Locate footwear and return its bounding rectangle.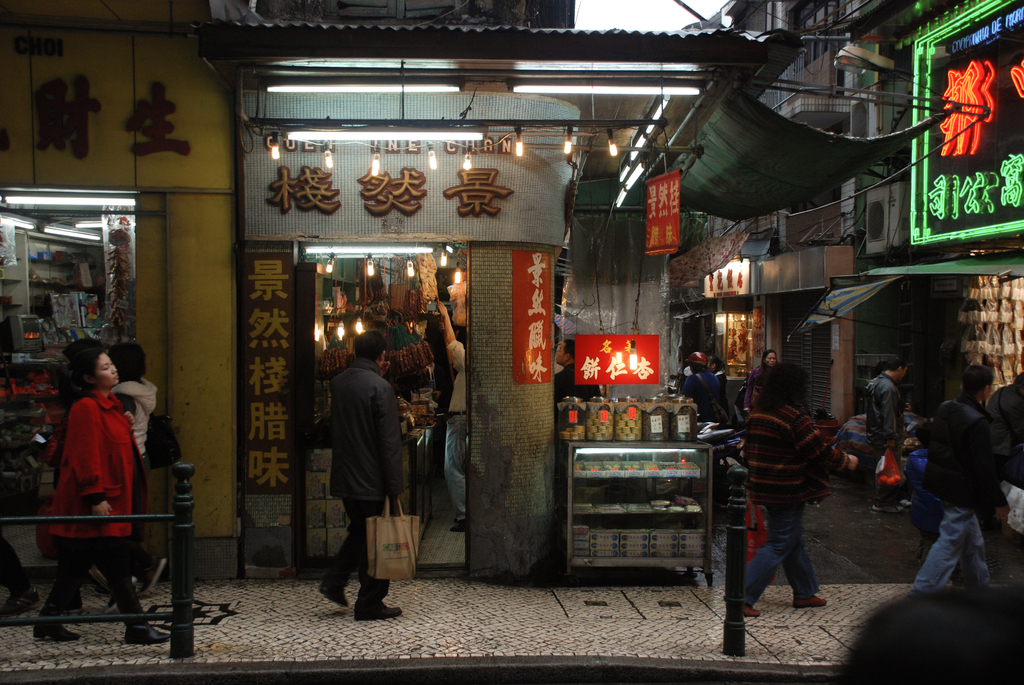
{"x1": 455, "y1": 521, "x2": 465, "y2": 537}.
